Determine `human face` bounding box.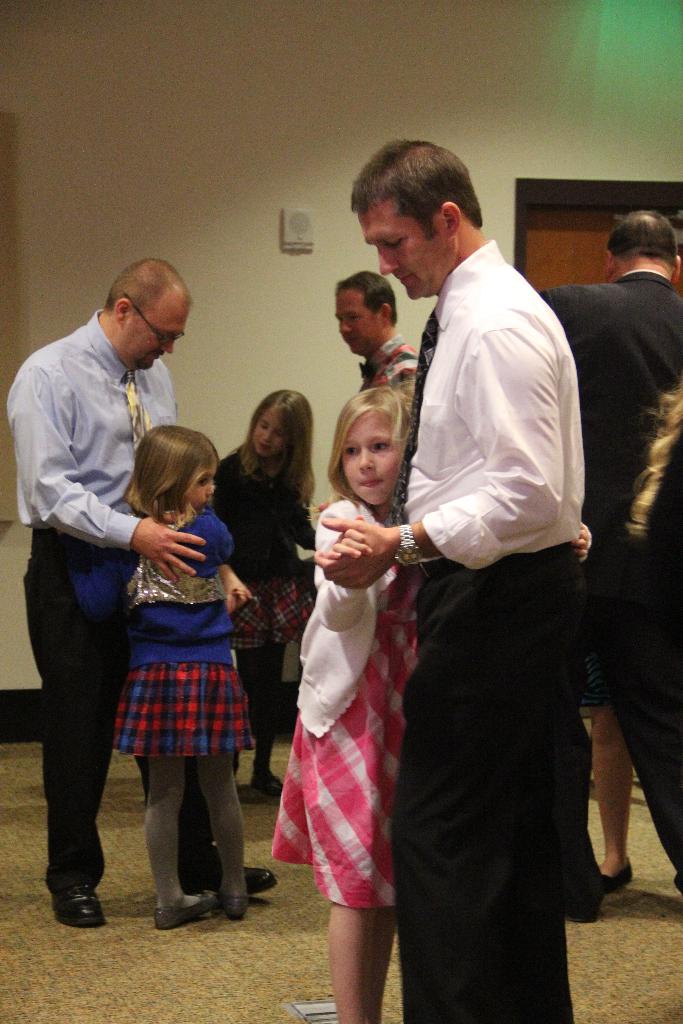
Determined: BBox(334, 288, 381, 355).
